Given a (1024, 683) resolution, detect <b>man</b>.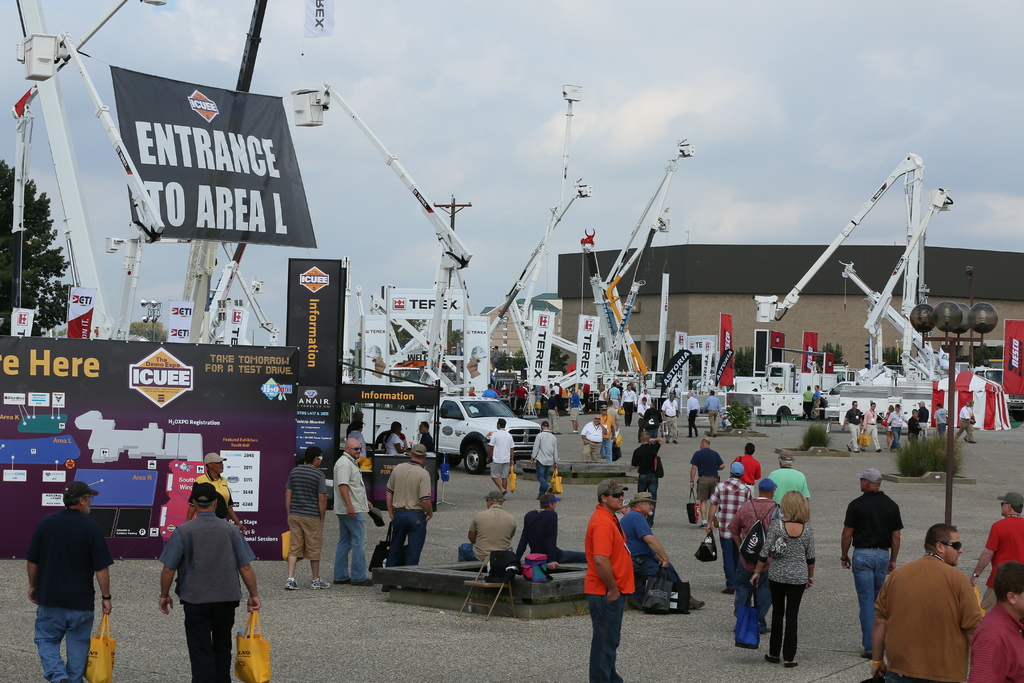
BBox(458, 488, 516, 560).
